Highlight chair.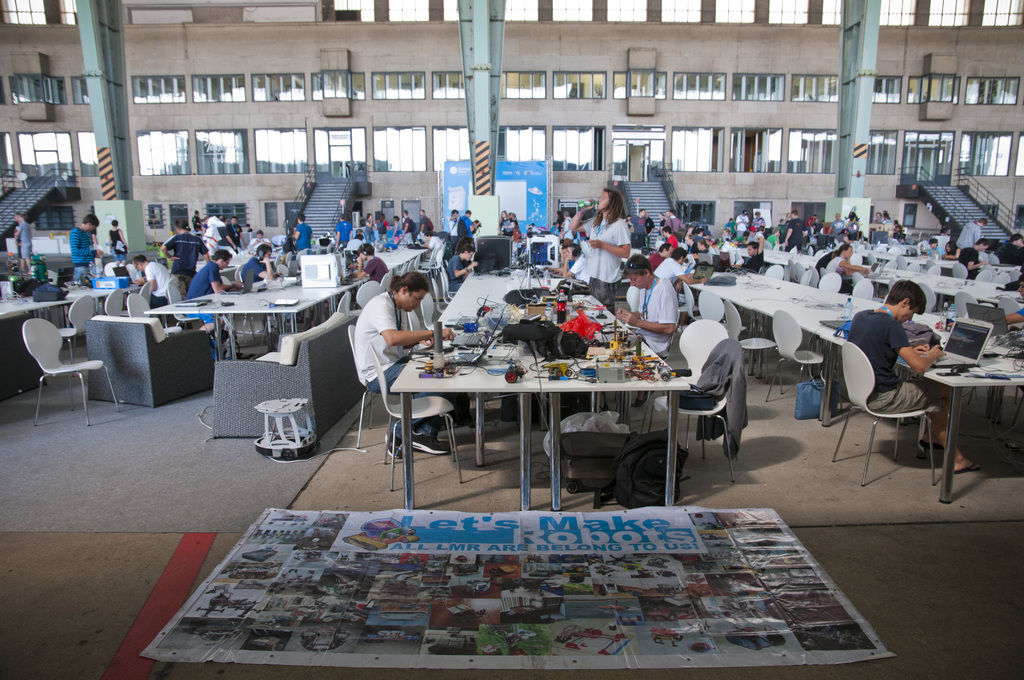
Highlighted region: x1=952 y1=257 x2=965 y2=280.
